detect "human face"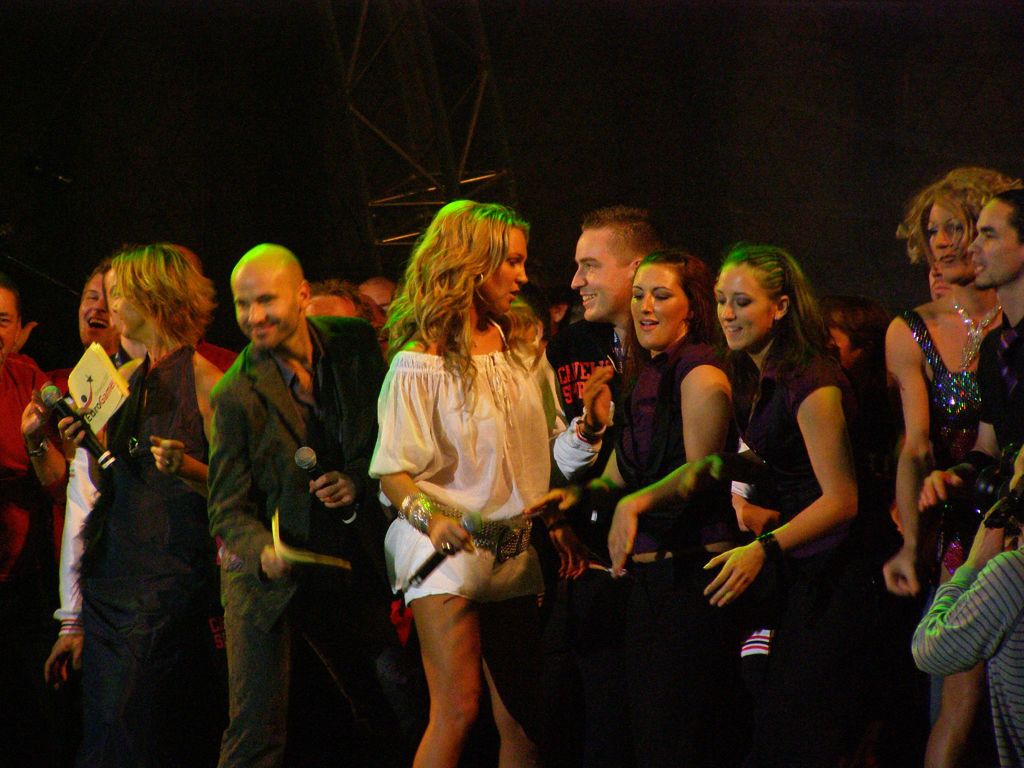
(x1=365, y1=284, x2=388, y2=318)
